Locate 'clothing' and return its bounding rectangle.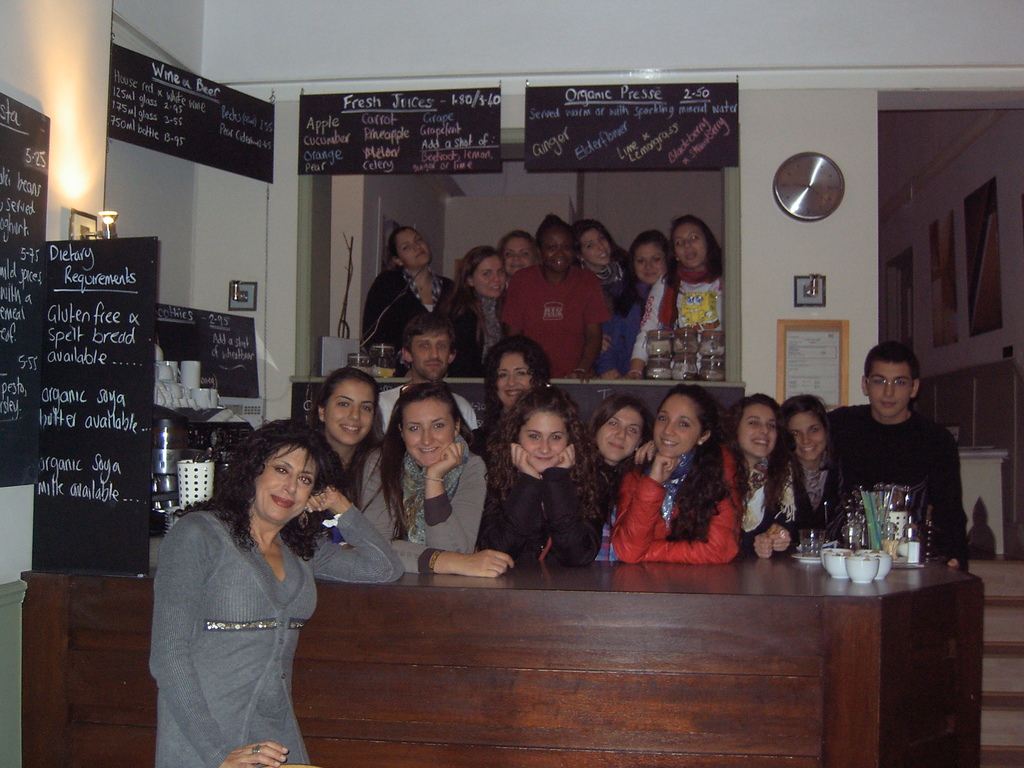
(363, 444, 474, 576).
